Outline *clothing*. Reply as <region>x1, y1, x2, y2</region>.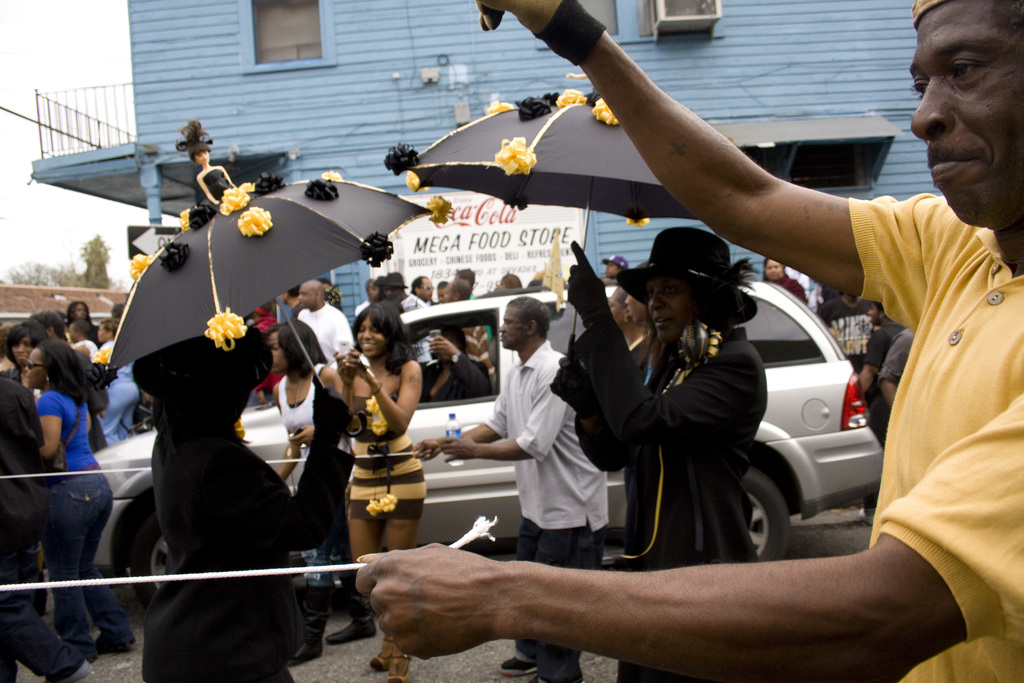
<region>292, 298, 354, 363</region>.
